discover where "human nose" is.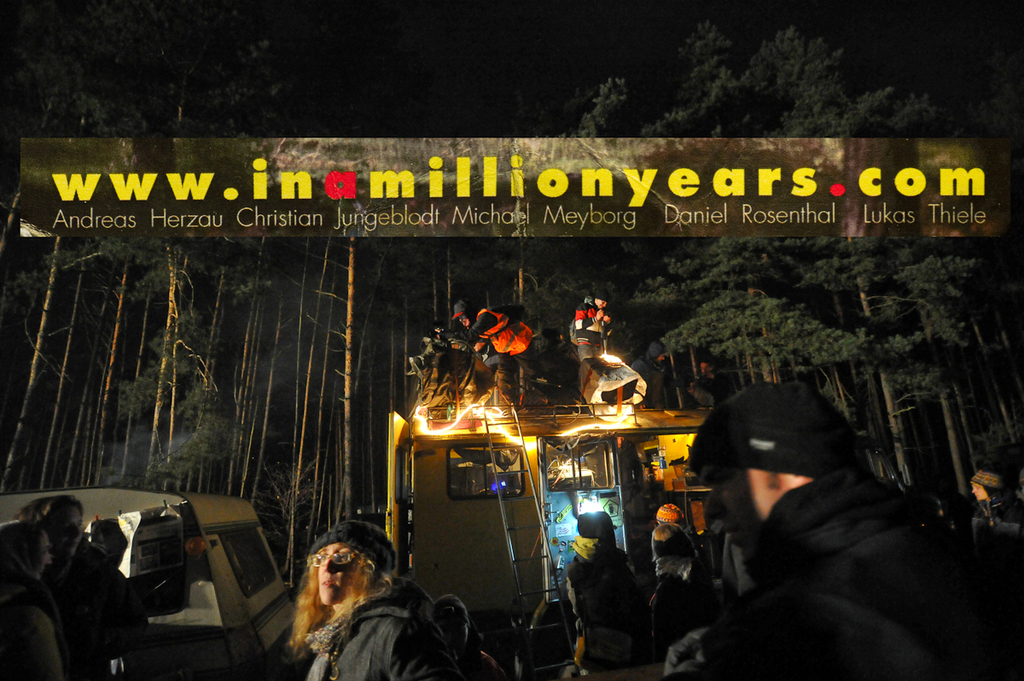
Discovered at rect(973, 488, 975, 491).
